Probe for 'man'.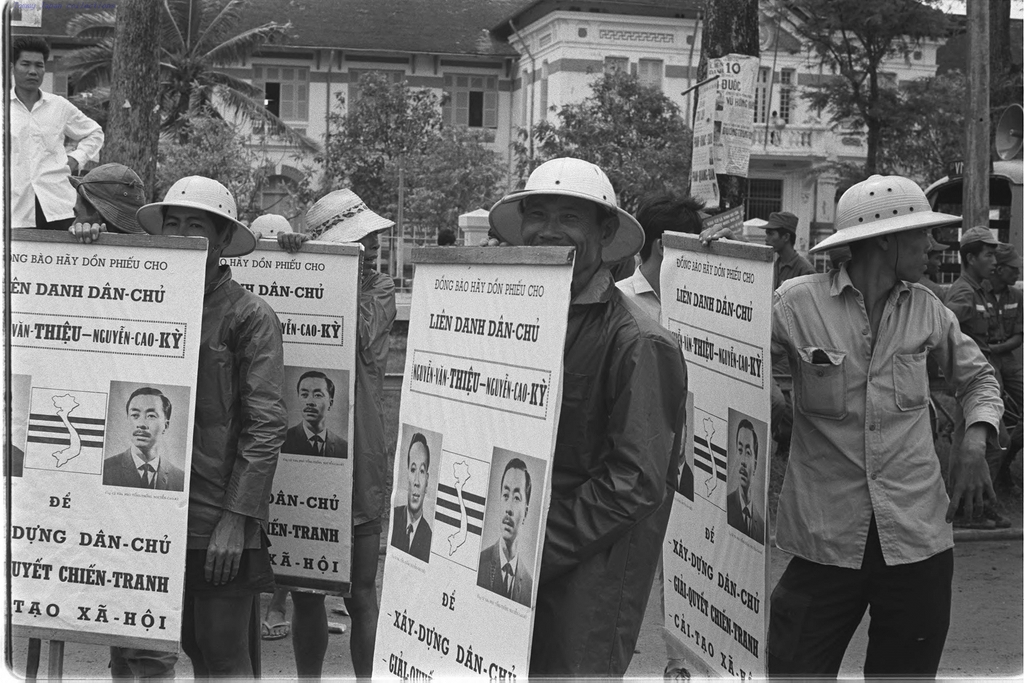
Probe result: [x1=902, y1=233, x2=952, y2=324].
